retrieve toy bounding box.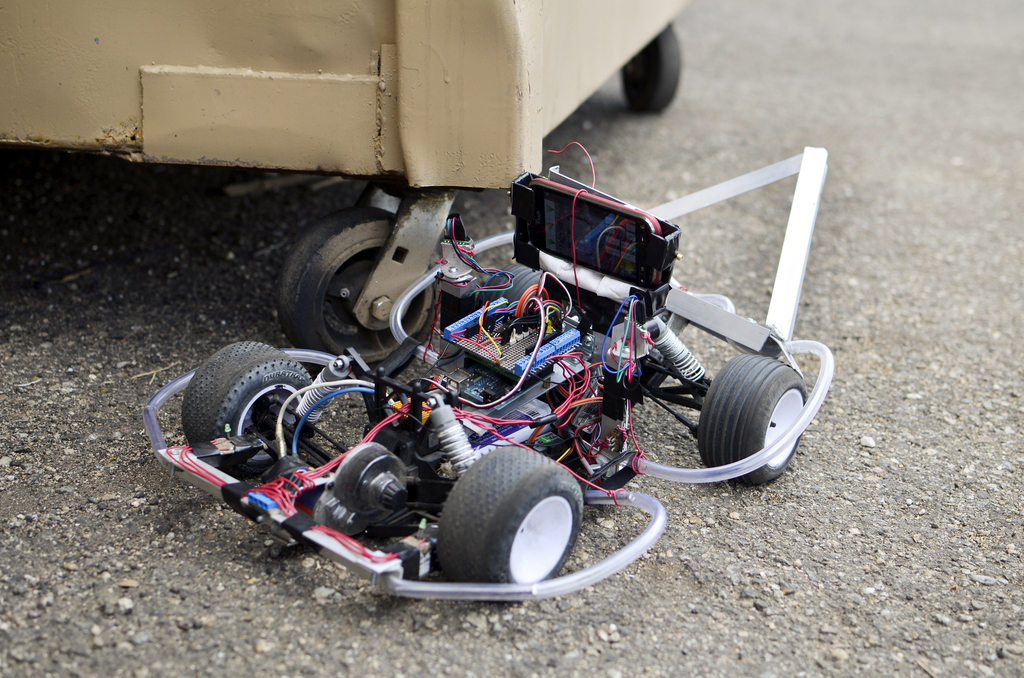
Bounding box: <bbox>167, 95, 823, 588</bbox>.
